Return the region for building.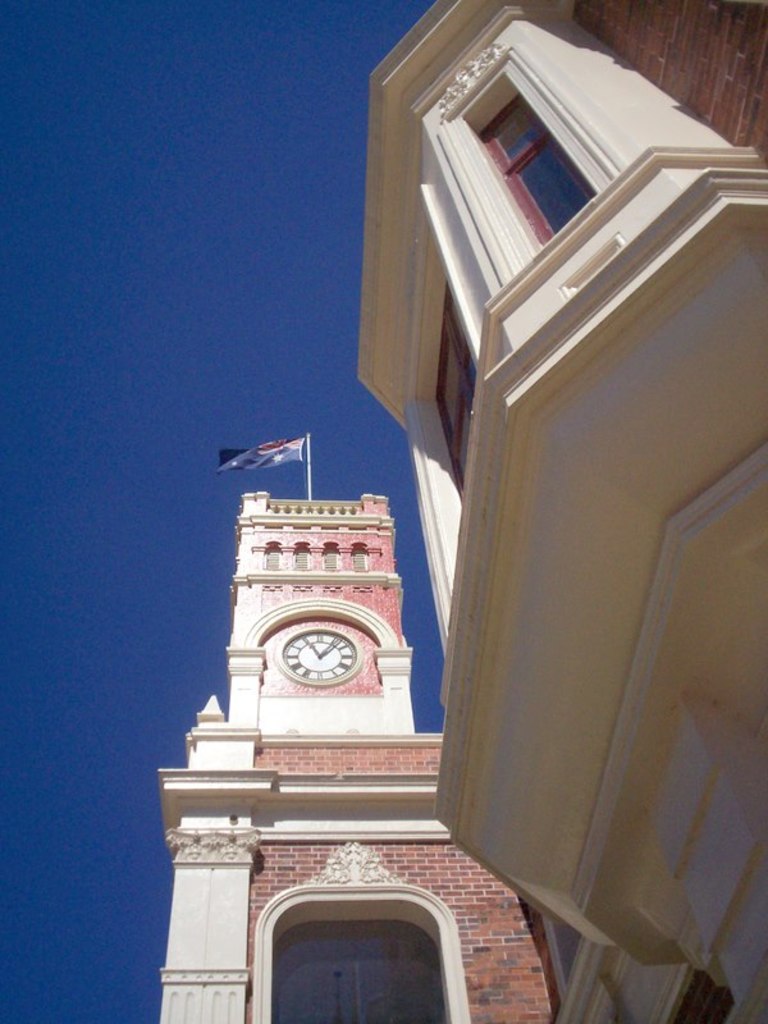
bbox(356, 0, 767, 1023).
